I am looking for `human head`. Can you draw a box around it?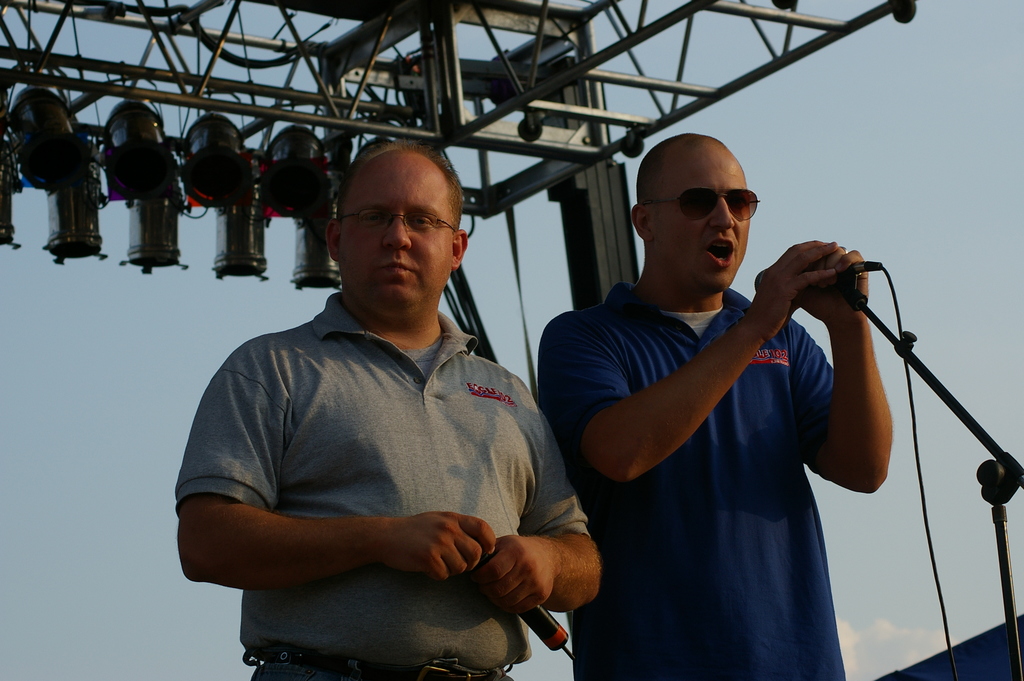
Sure, the bounding box is 323 141 474 294.
